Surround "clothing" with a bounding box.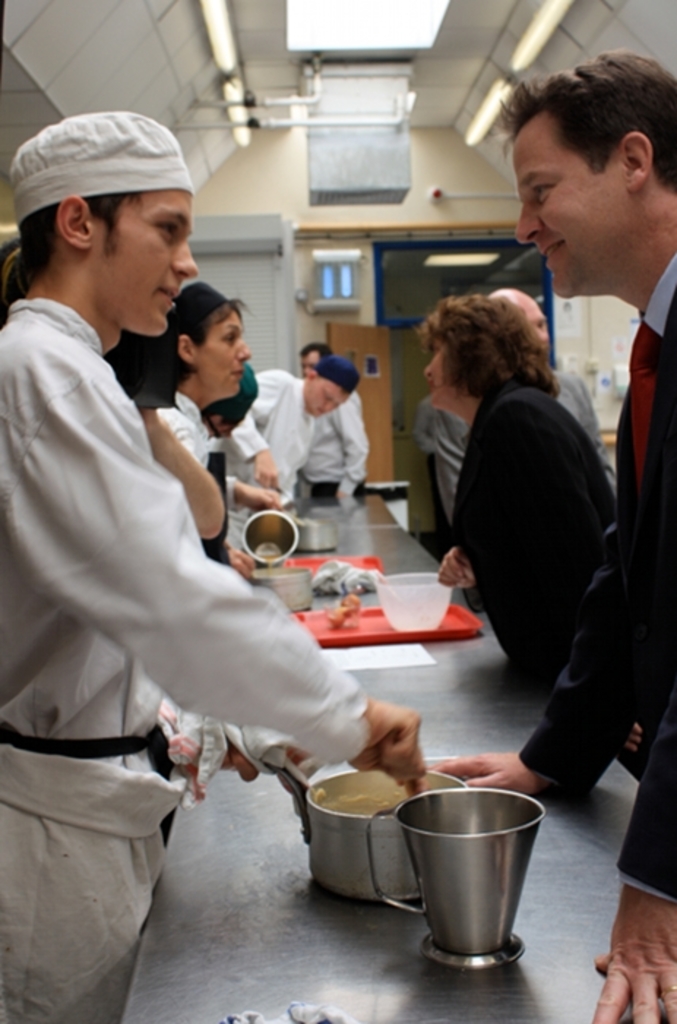
[left=0, top=297, right=370, bottom=1017].
